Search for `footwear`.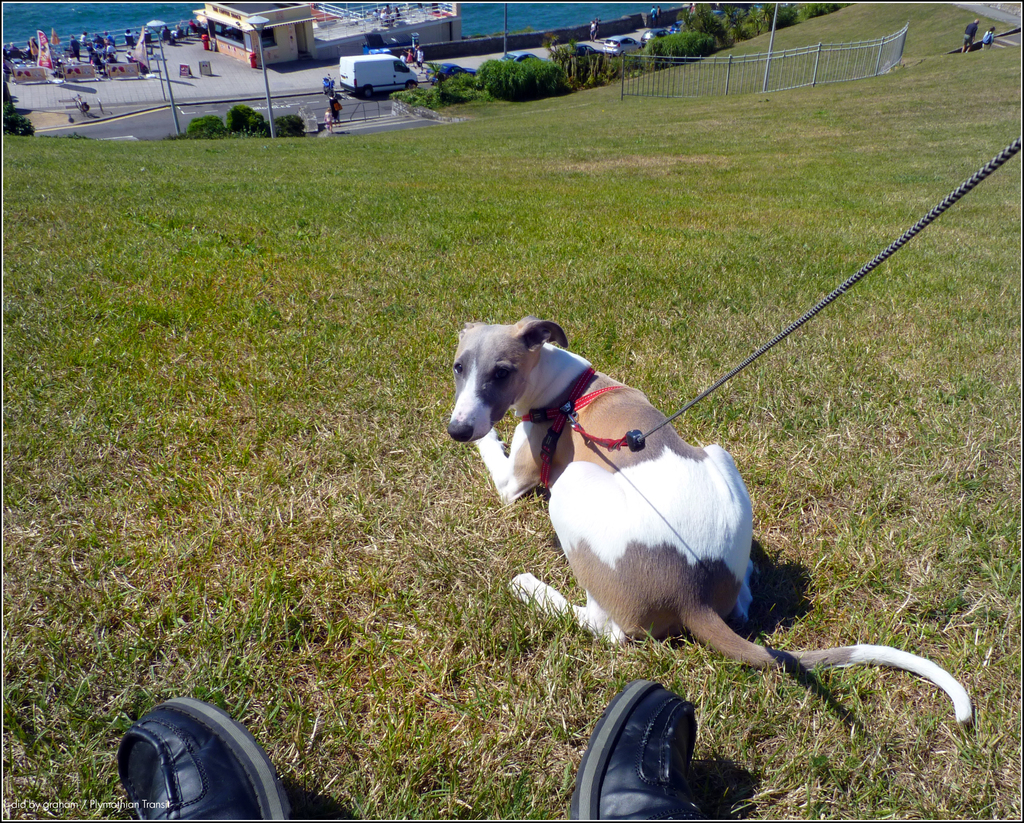
Found at x1=569, y1=677, x2=703, y2=822.
